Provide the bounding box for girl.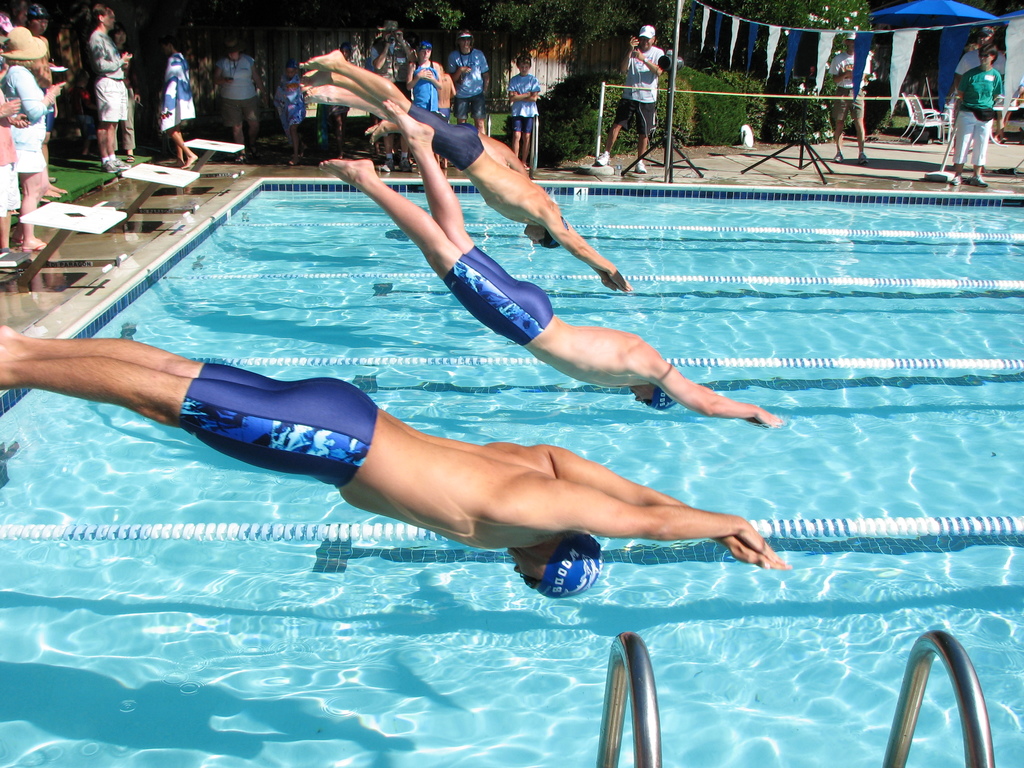
[x1=0, y1=19, x2=69, y2=252].
